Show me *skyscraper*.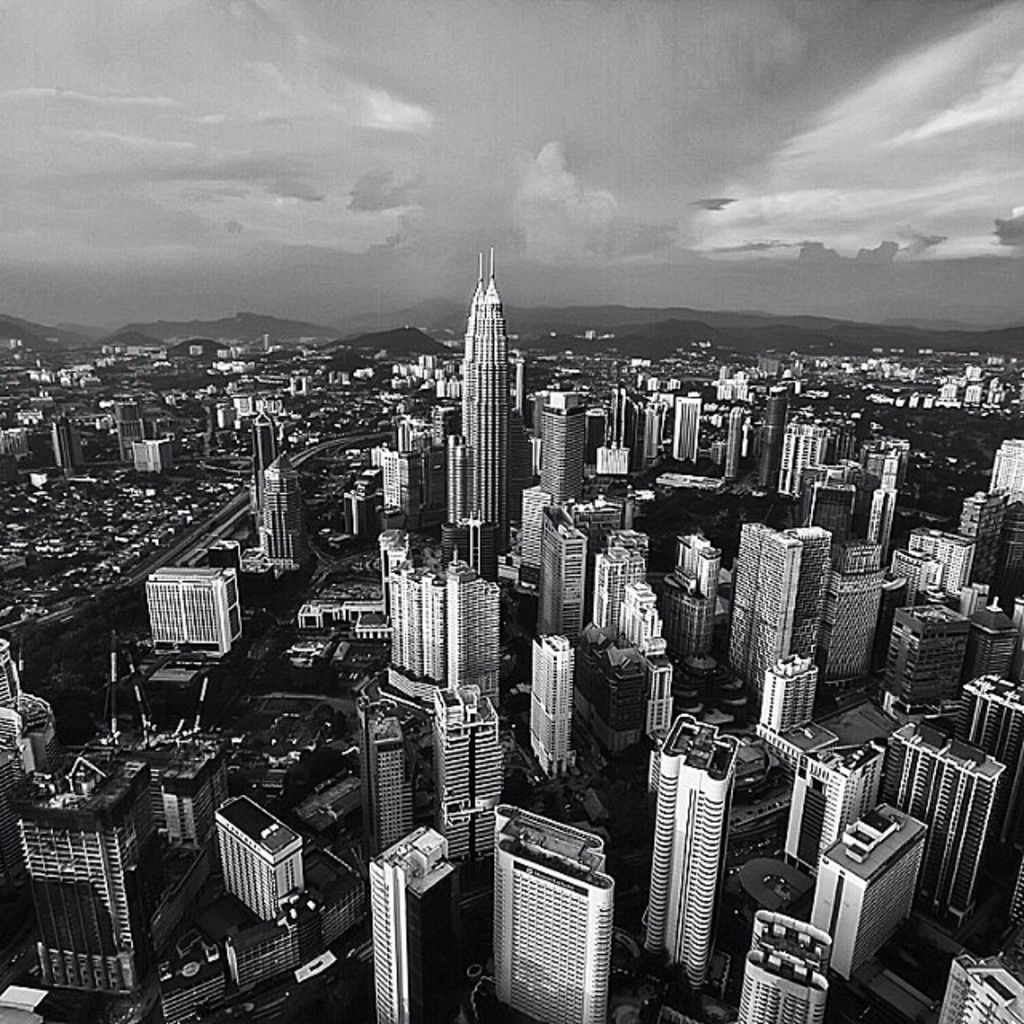
*skyscraper* is here: (left=528, top=630, right=581, bottom=774).
